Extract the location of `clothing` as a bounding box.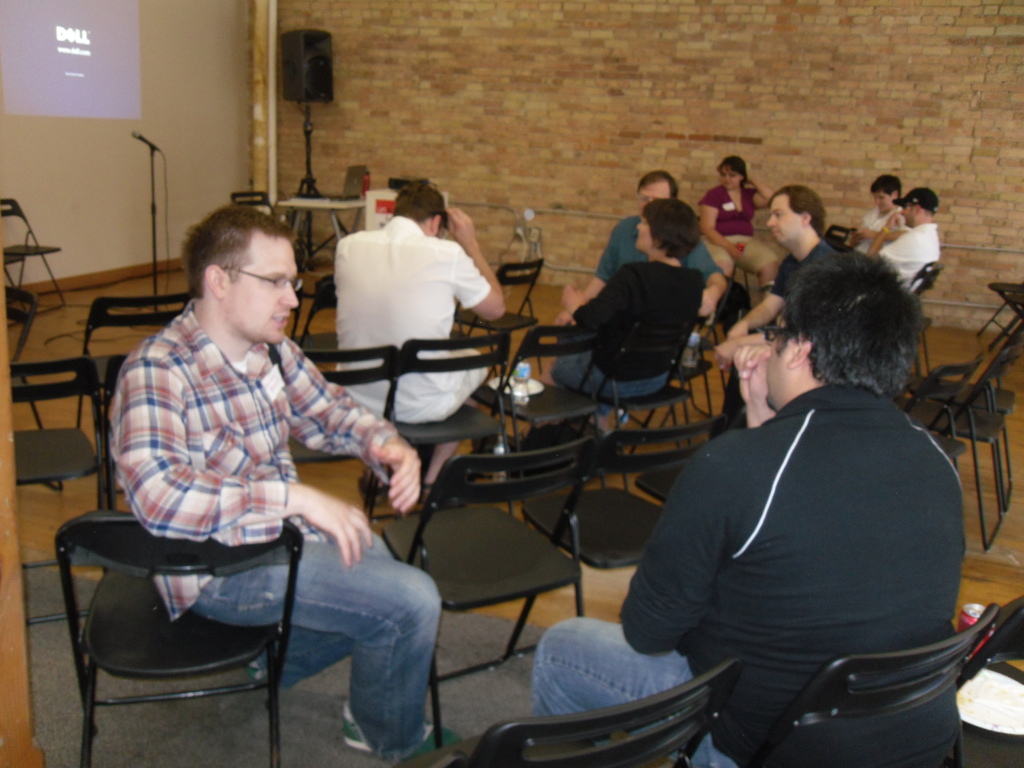
{"left": 314, "top": 193, "right": 493, "bottom": 381}.
